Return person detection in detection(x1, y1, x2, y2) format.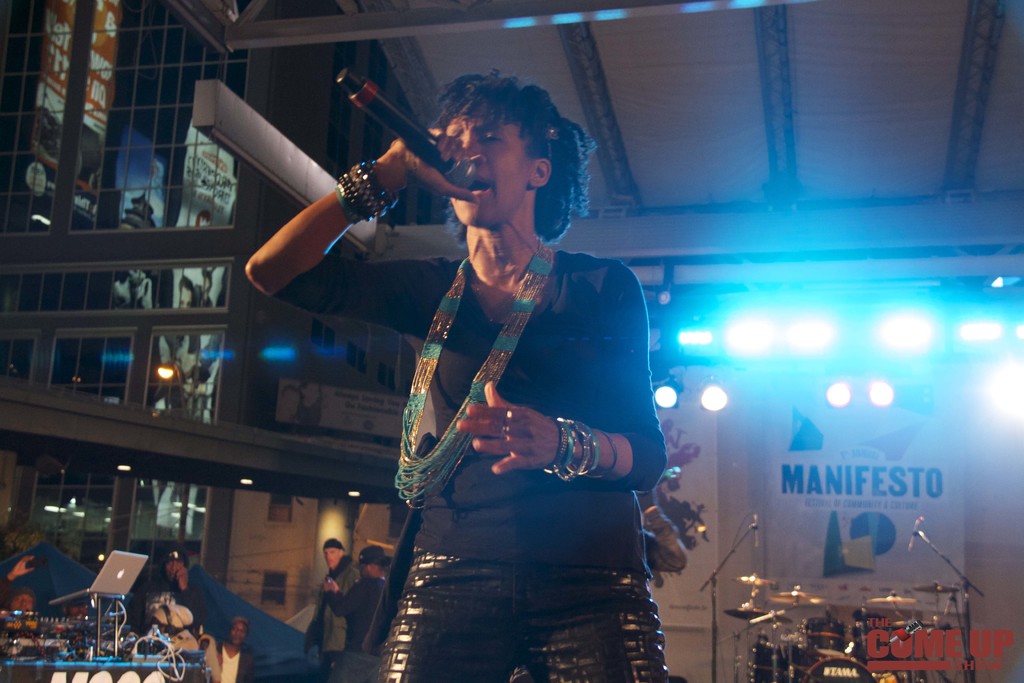
detection(277, 382, 300, 426).
